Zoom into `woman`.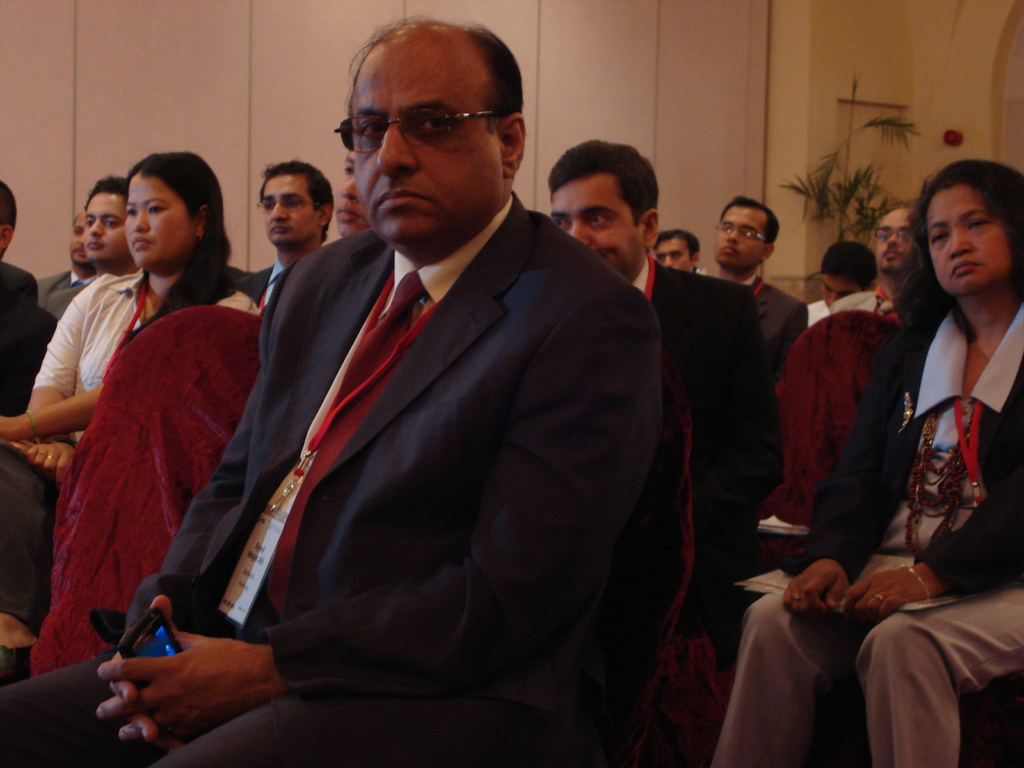
Zoom target: {"x1": 710, "y1": 159, "x2": 1023, "y2": 767}.
